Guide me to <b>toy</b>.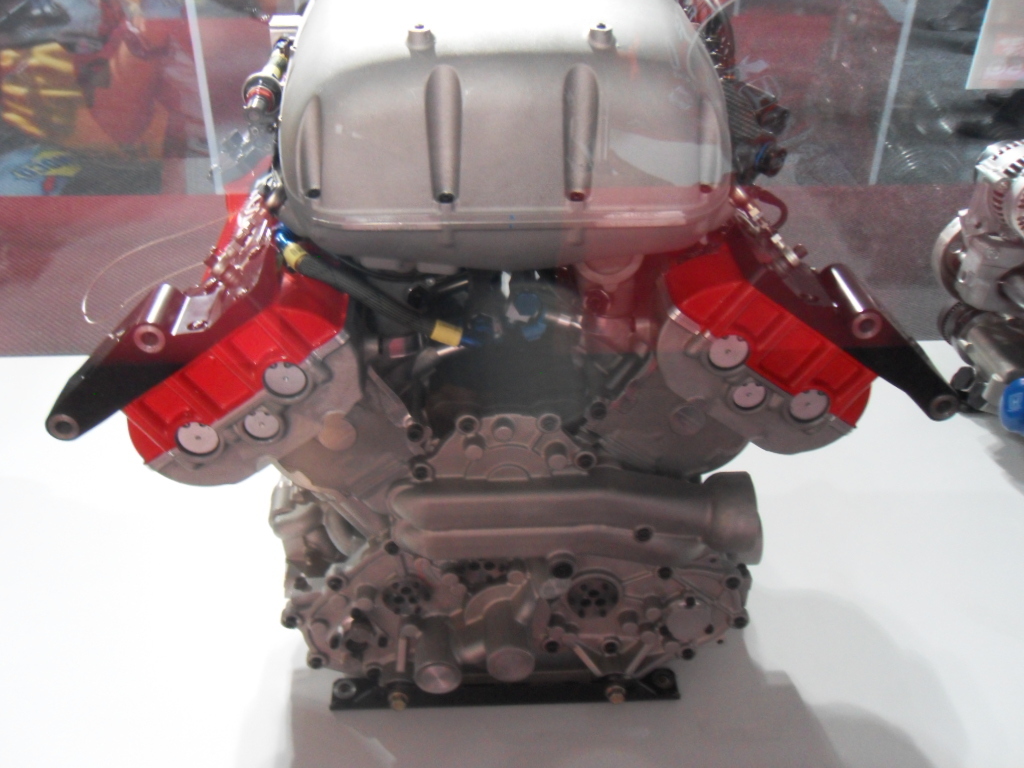
Guidance: rect(34, 0, 969, 711).
